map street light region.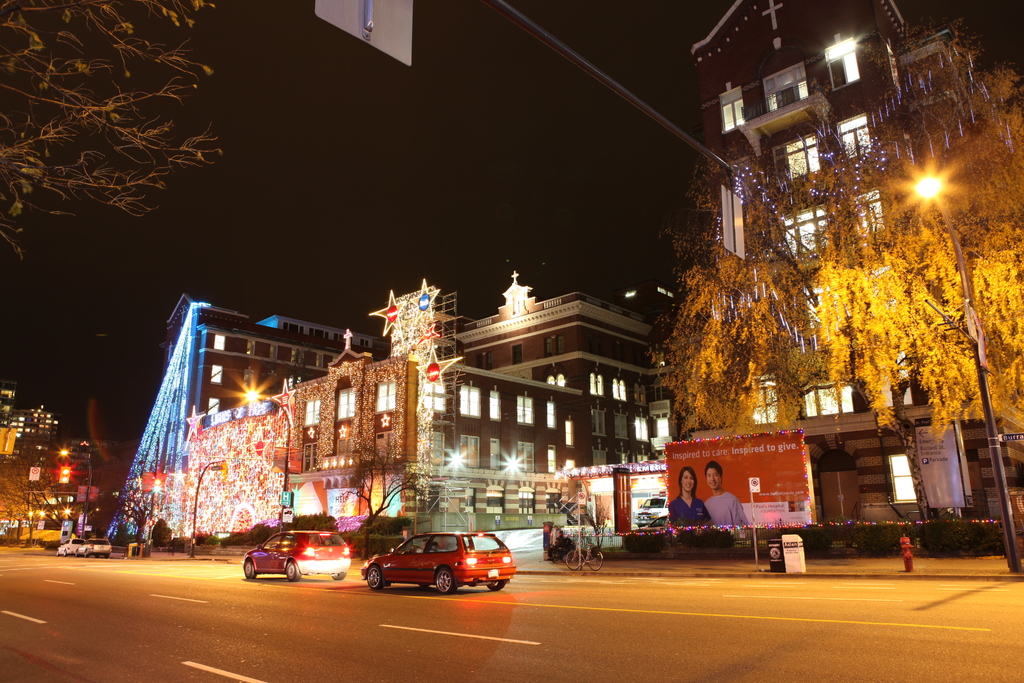
Mapped to 58:444:96:539.
